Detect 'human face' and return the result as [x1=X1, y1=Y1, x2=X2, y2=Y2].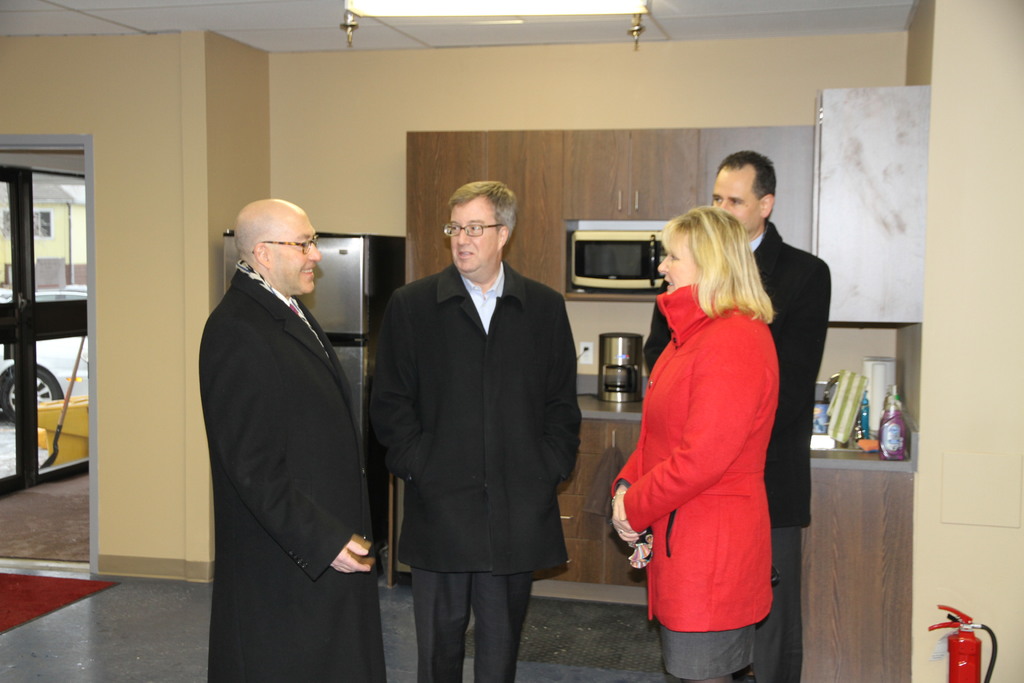
[x1=716, y1=169, x2=762, y2=237].
